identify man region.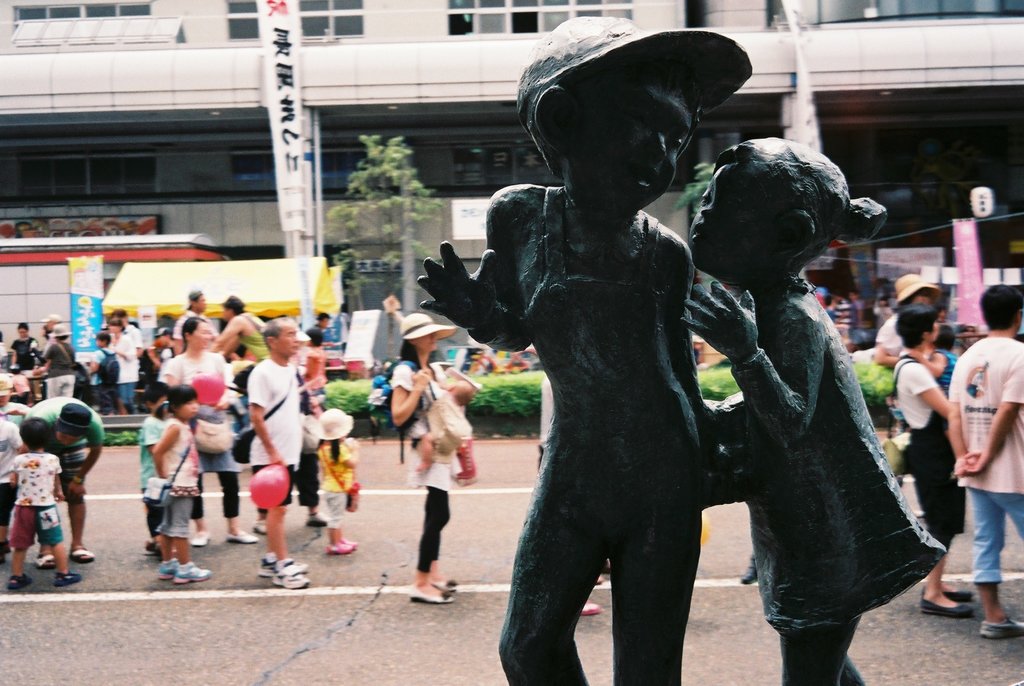
Region: [26,388,111,575].
